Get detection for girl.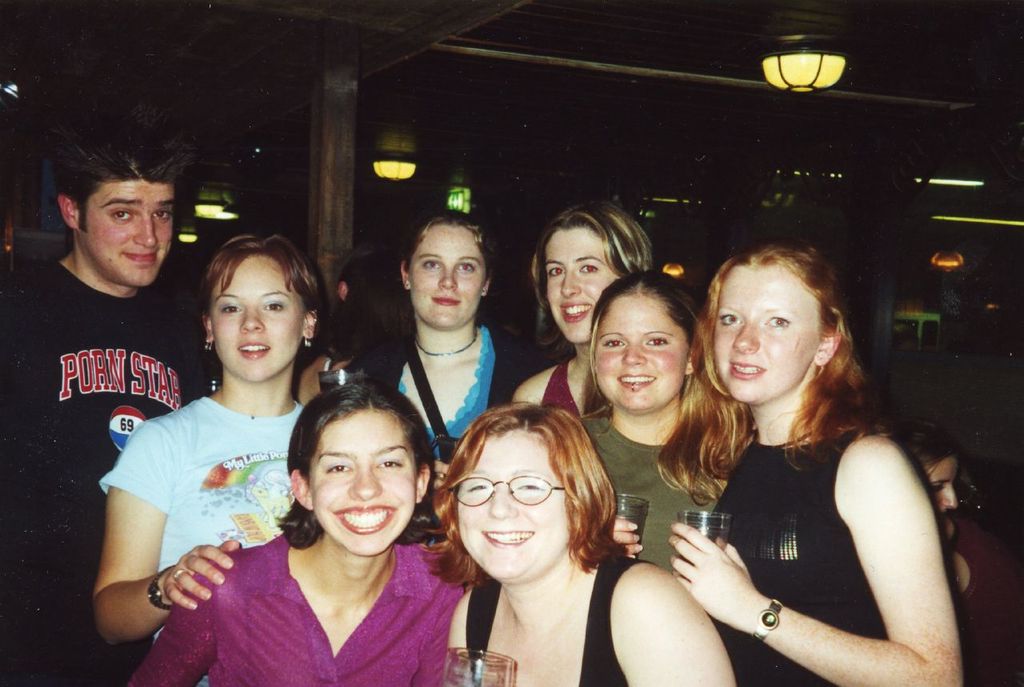
Detection: box(126, 377, 466, 685).
